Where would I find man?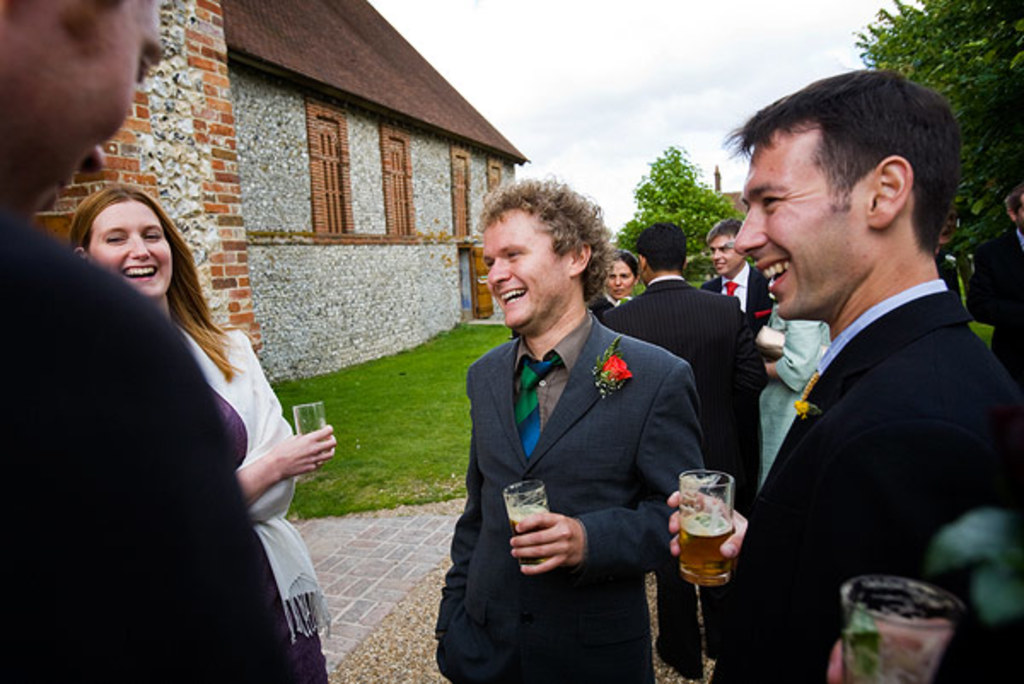
At (601, 210, 765, 682).
